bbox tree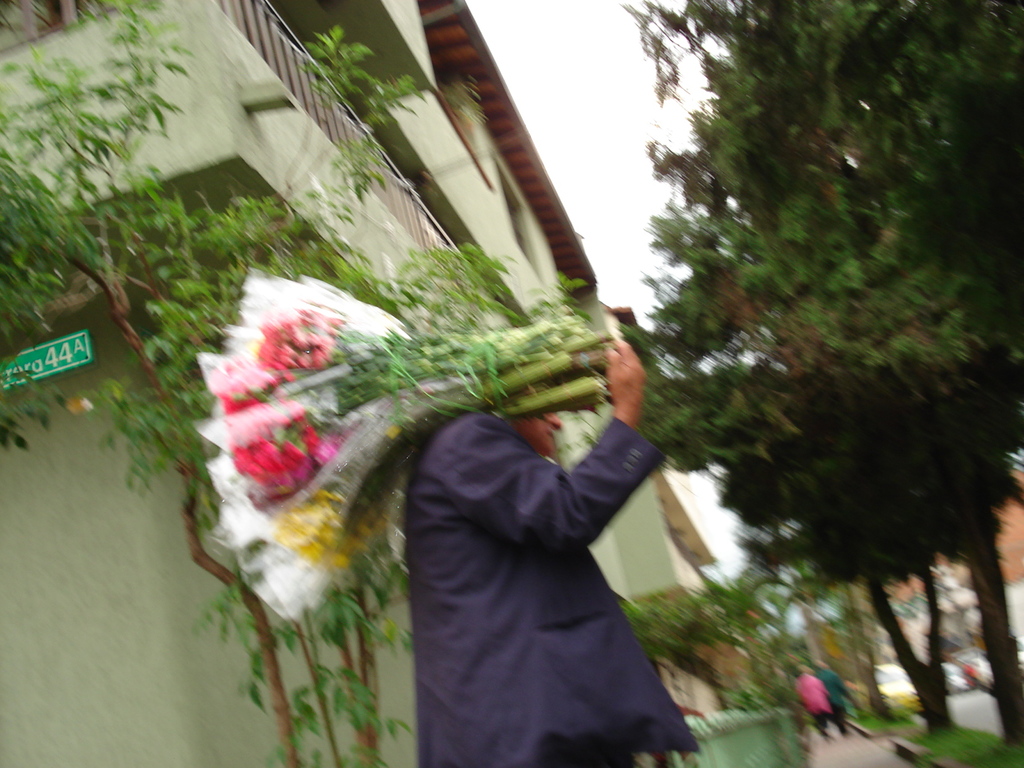
bbox=[671, 0, 1023, 755]
